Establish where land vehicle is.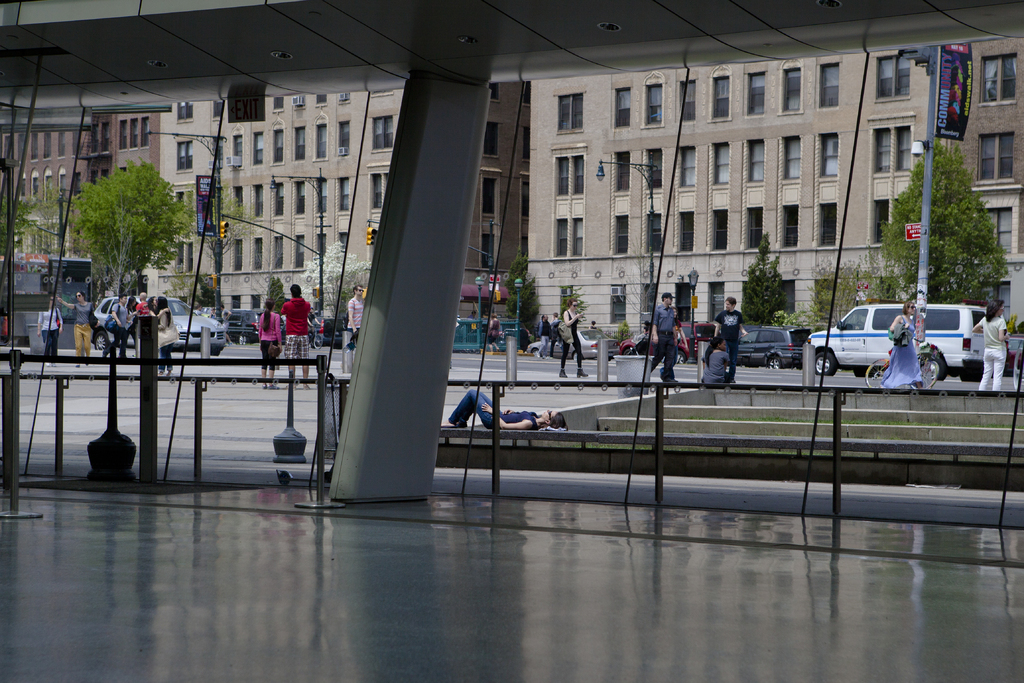
Established at region(728, 326, 812, 371).
